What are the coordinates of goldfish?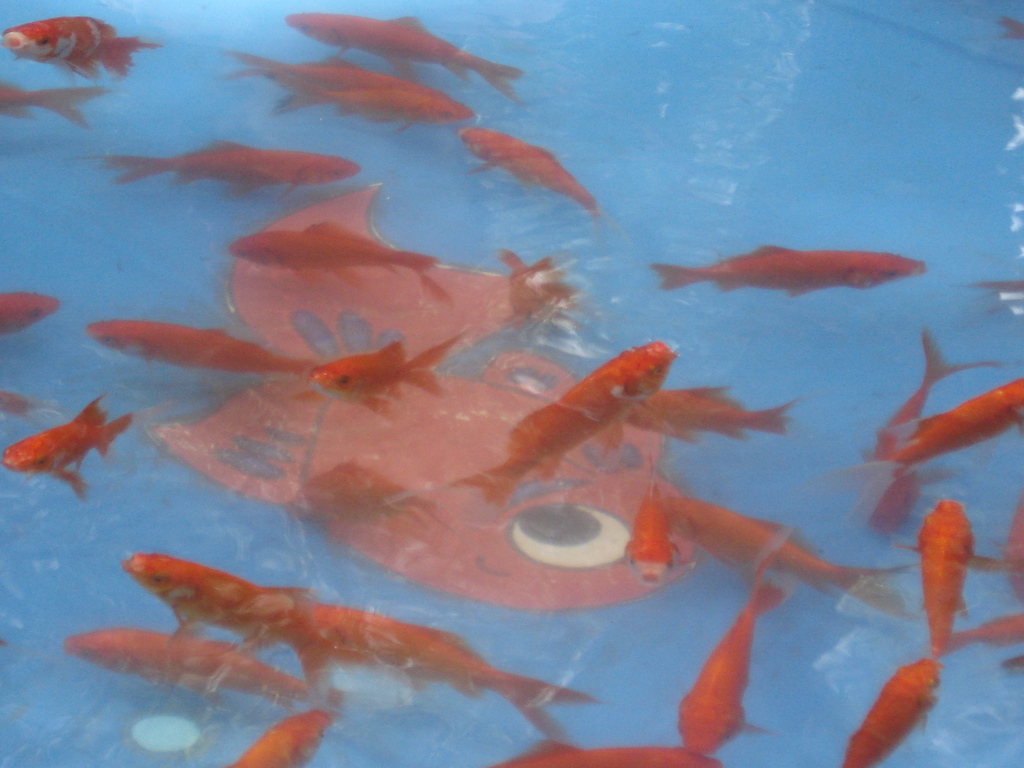
{"left": 899, "top": 494, "right": 1007, "bottom": 664}.
